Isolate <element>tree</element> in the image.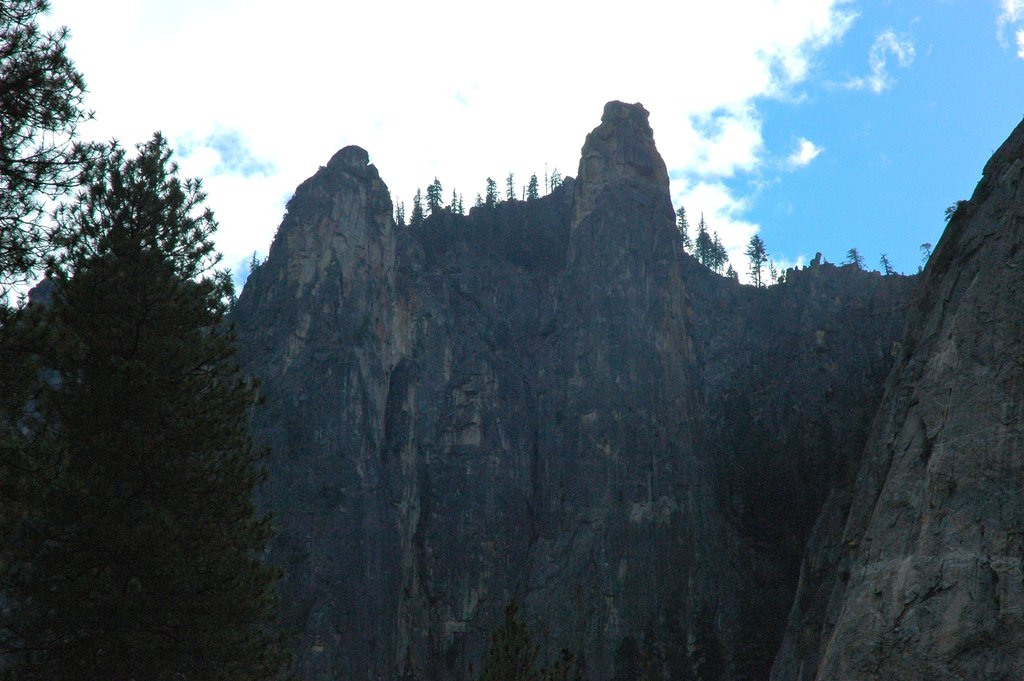
Isolated region: BBox(0, 0, 106, 290).
